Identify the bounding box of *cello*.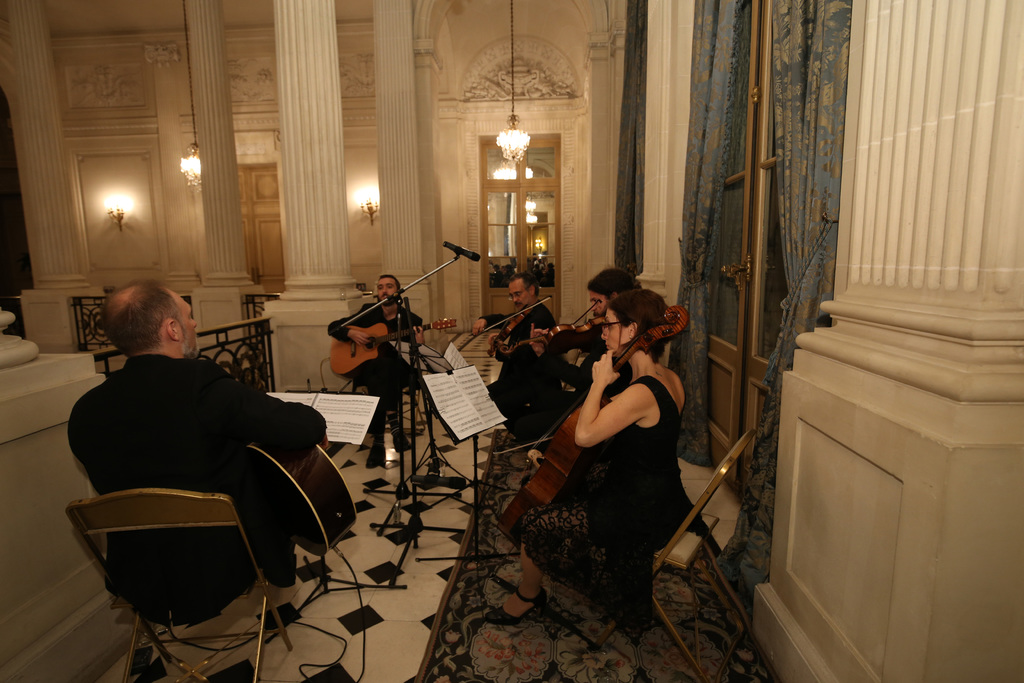
bbox=(497, 306, 687, 547).
